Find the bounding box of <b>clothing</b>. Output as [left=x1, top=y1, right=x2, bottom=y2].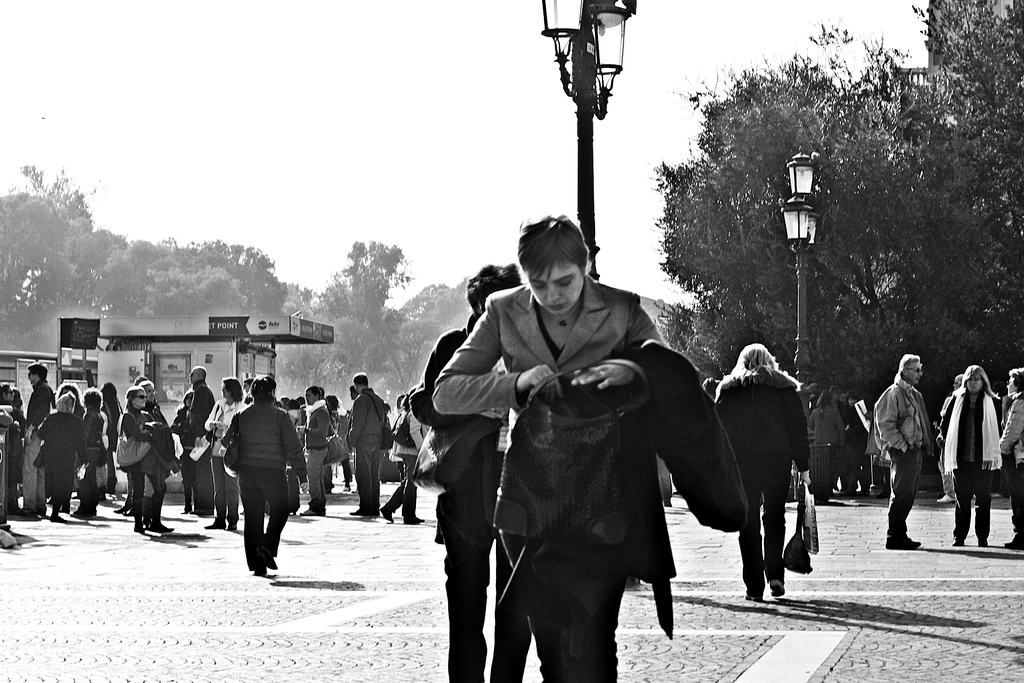
[left=886, top=450, right=920, bottom=553].
